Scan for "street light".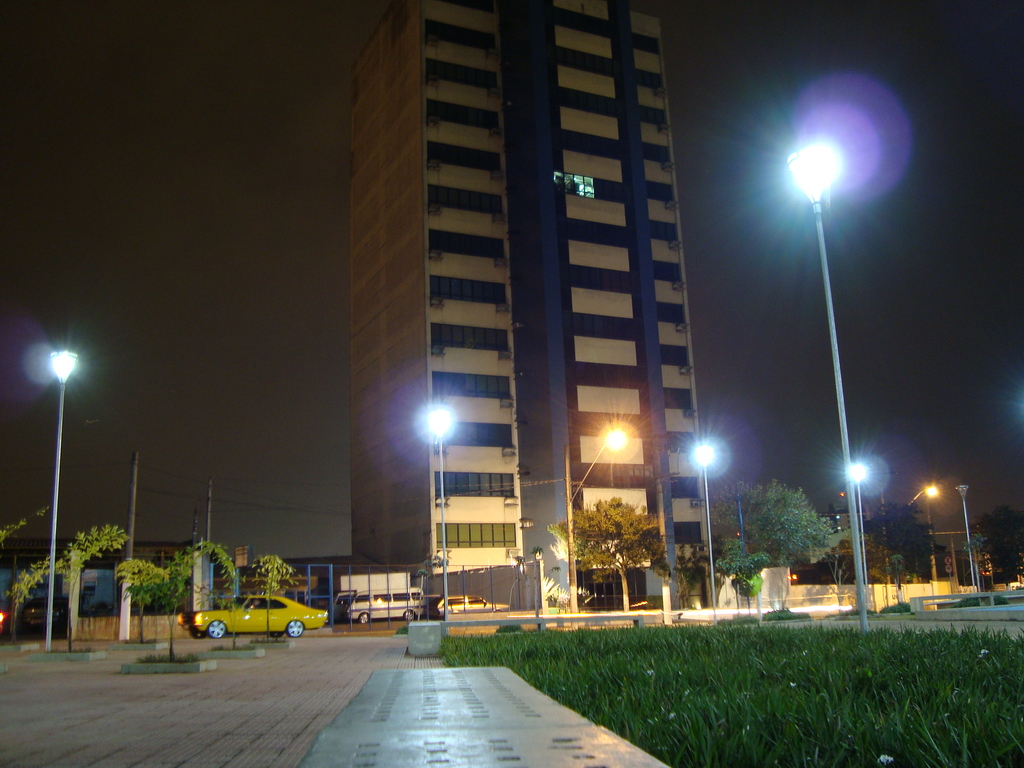
Scan result: (845, 458, 874, 615).
